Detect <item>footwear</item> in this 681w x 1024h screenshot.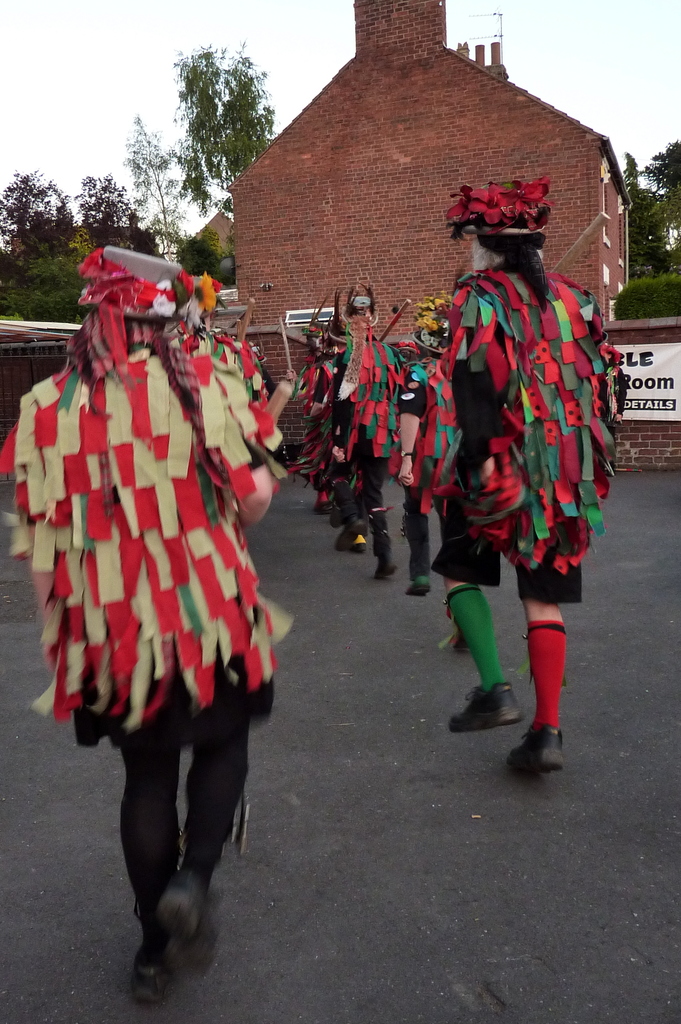
Detection: {"x1": 311, "y1": 498, "x2": 326, "y2": 514}.
